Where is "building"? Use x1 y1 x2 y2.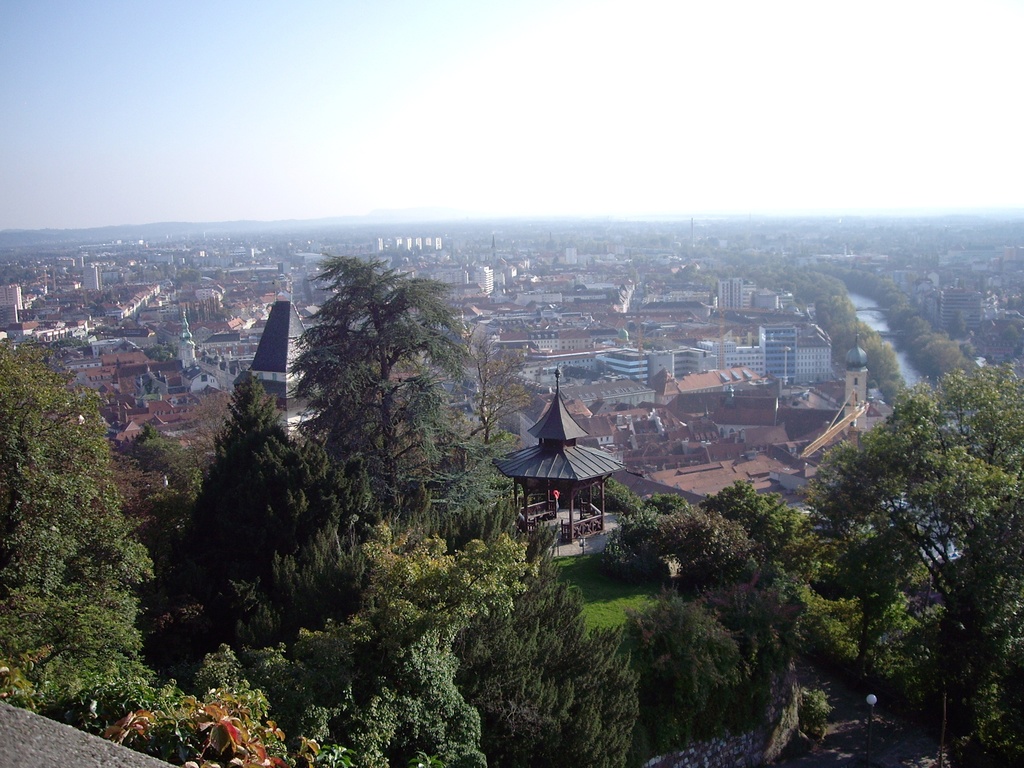
417 262 493 304.
